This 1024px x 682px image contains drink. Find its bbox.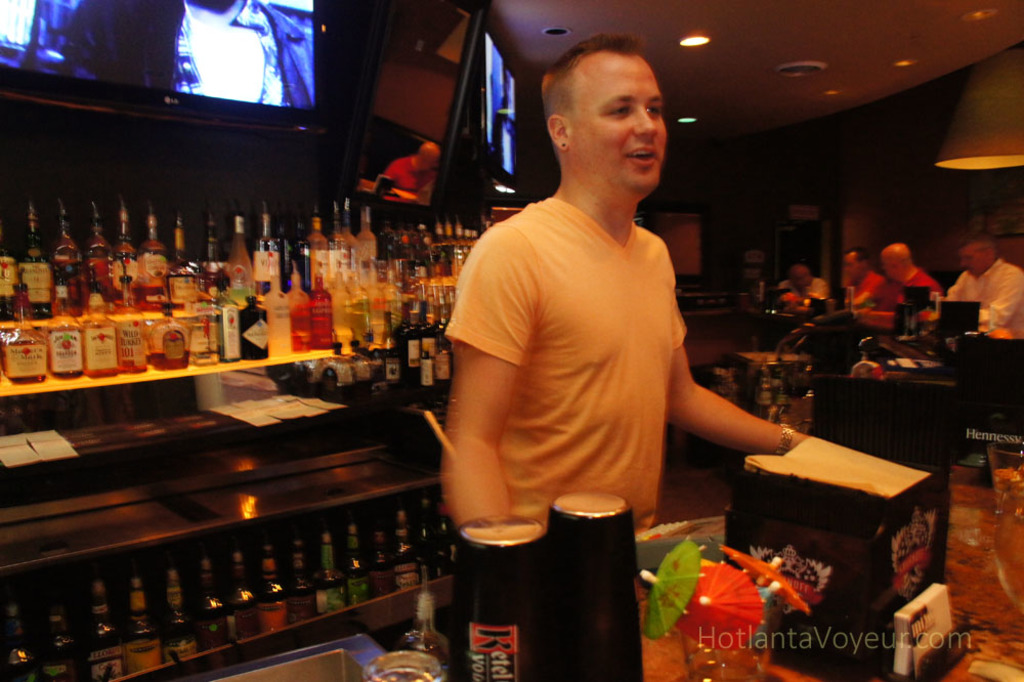
50 217 82 270.
